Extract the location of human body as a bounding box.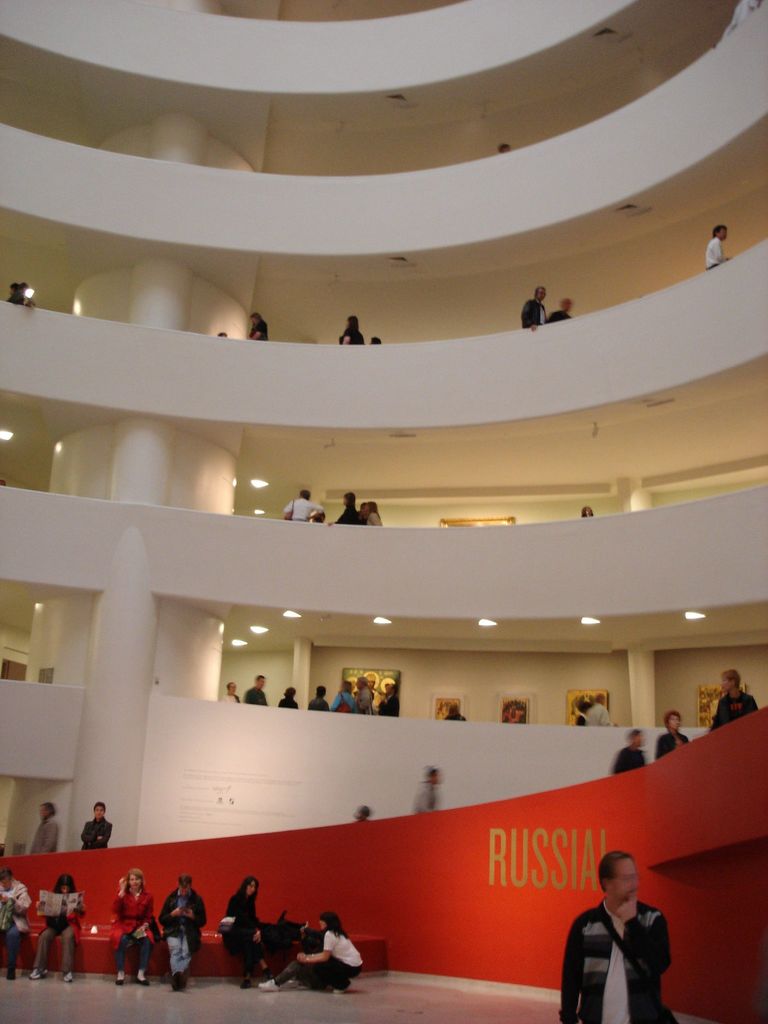
x1=36 y1=874 x2=75 y2=979.
